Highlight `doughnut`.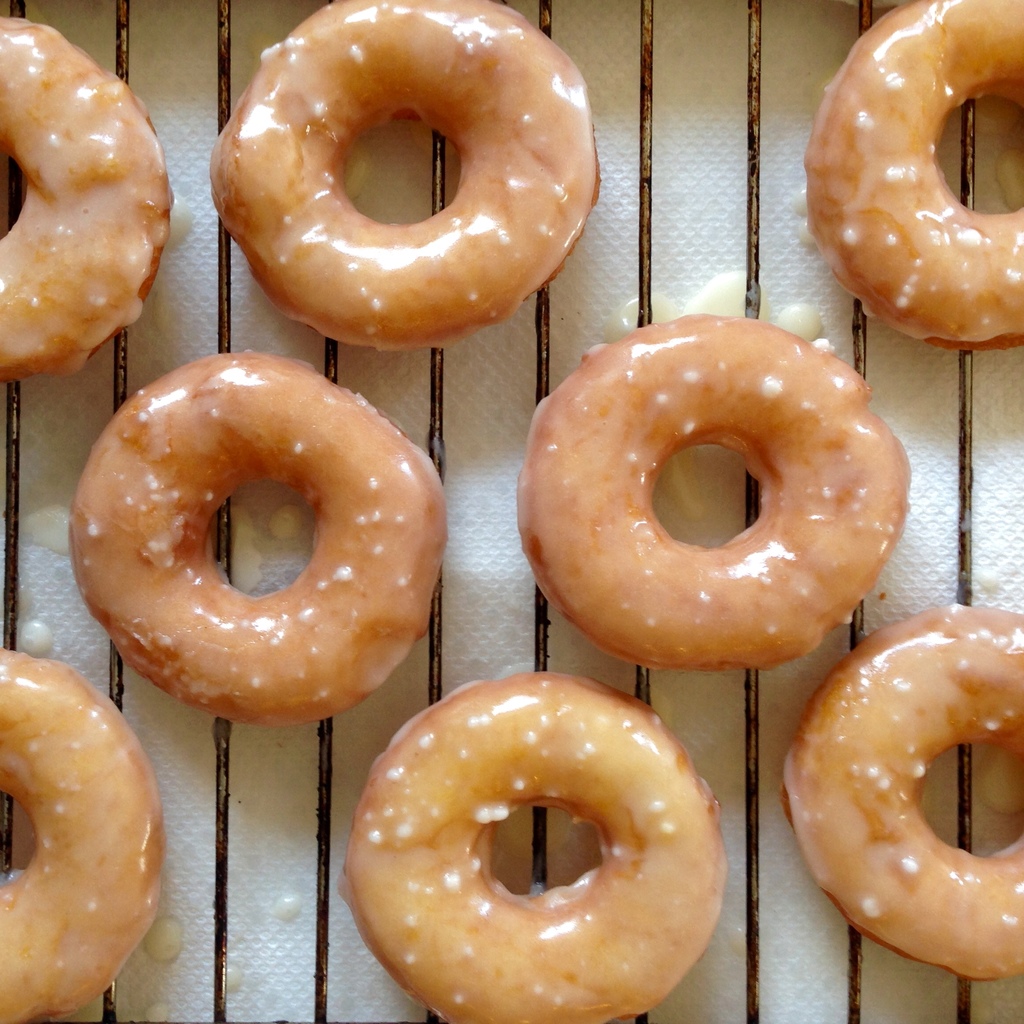
Highlighted region: box=[777, 608, 1023, 982].
